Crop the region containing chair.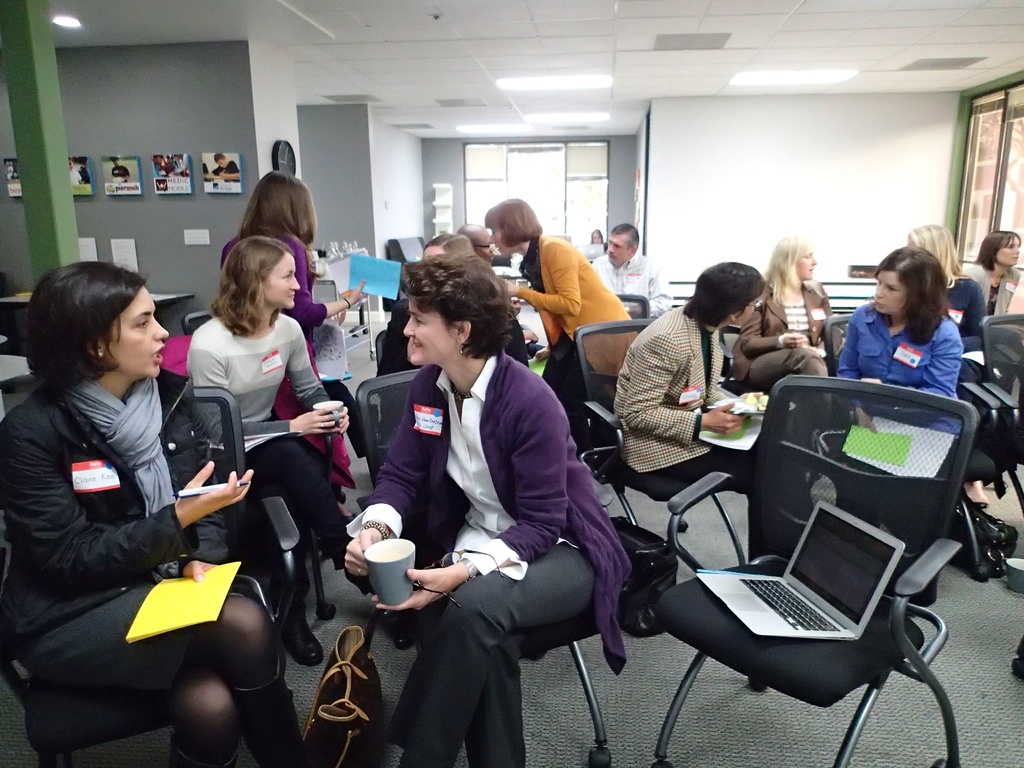
Crop region: [left=631, top=395, right=988, bottom=765].
